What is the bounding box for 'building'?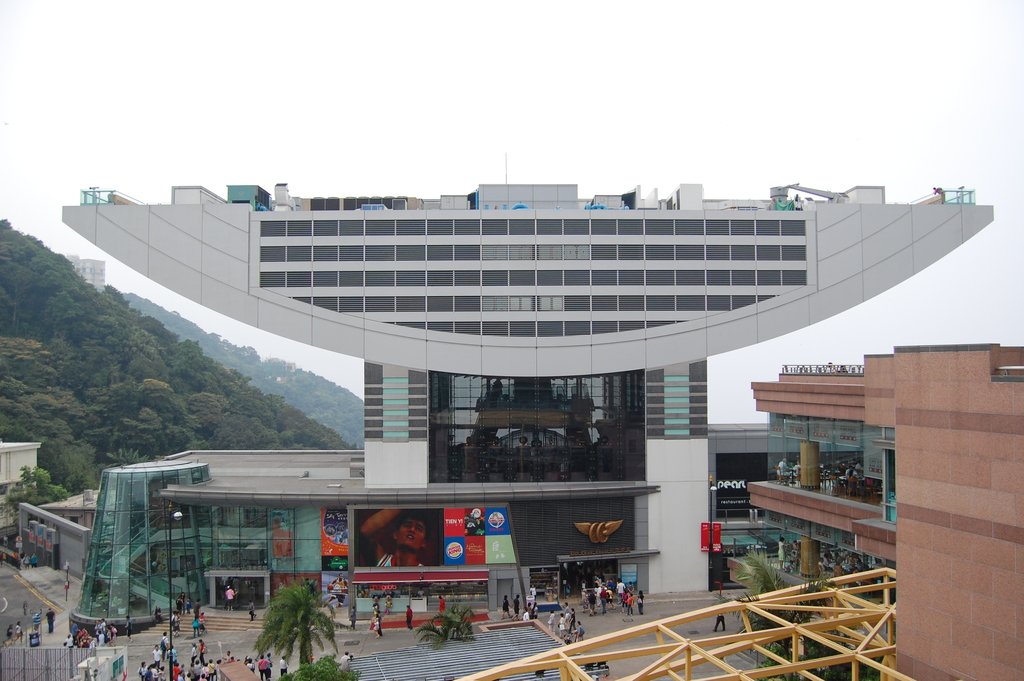
0,446,40,546.
